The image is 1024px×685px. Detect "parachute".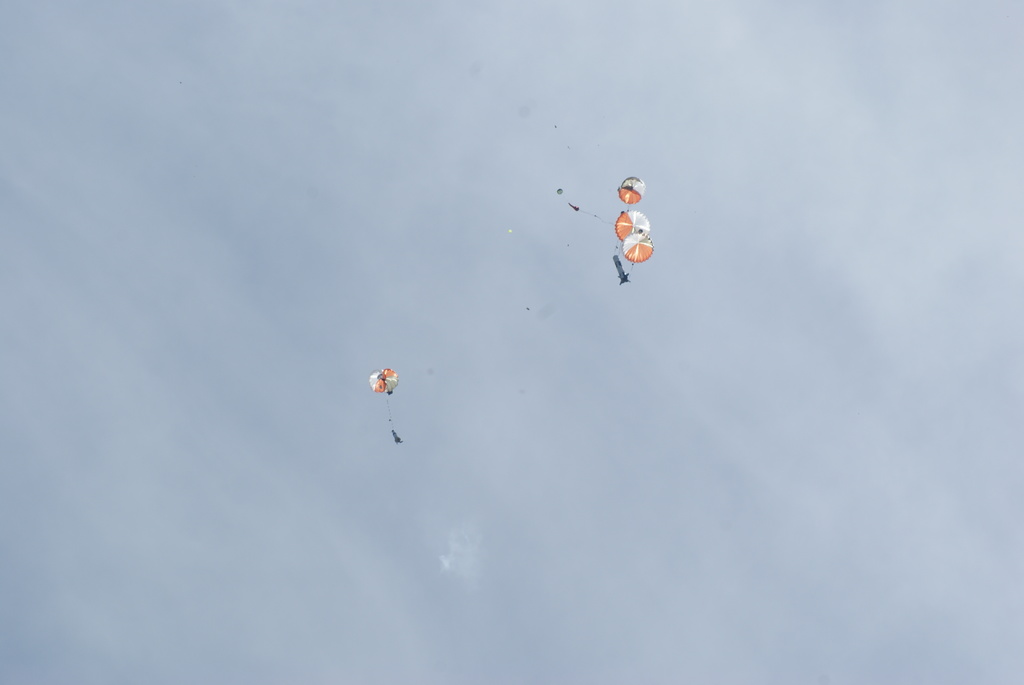
Detection: <box>367,364,399,432</box>.
